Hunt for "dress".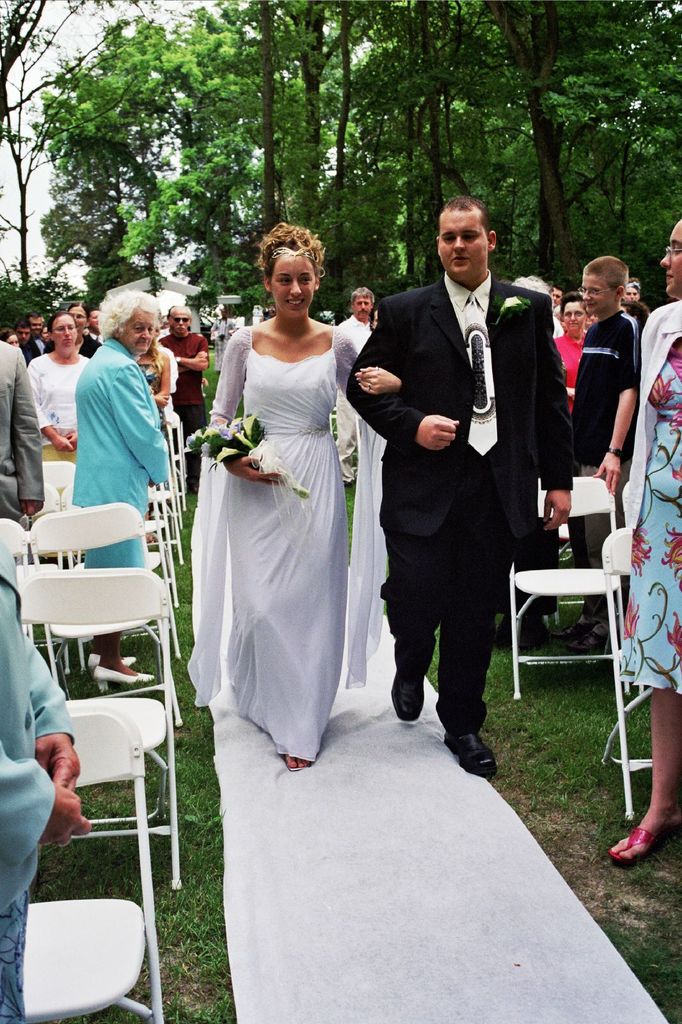
Hunted down at bbox=[194, 294, 375, 765].
